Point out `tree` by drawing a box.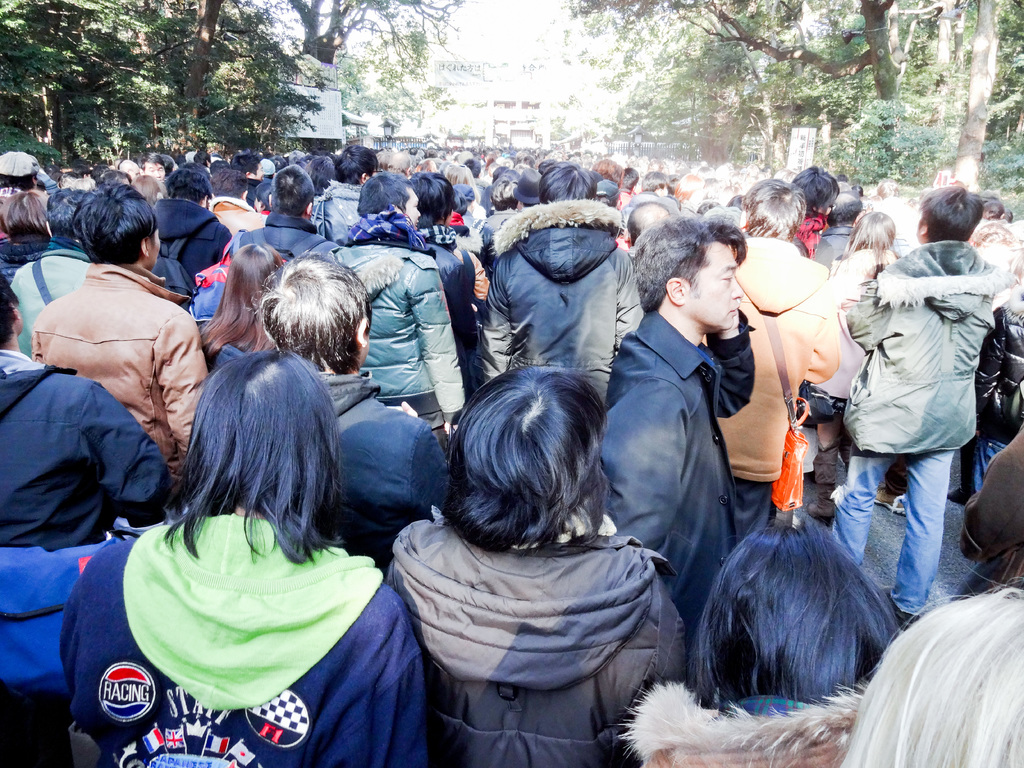
rect(921, 0, 1020, 180).
